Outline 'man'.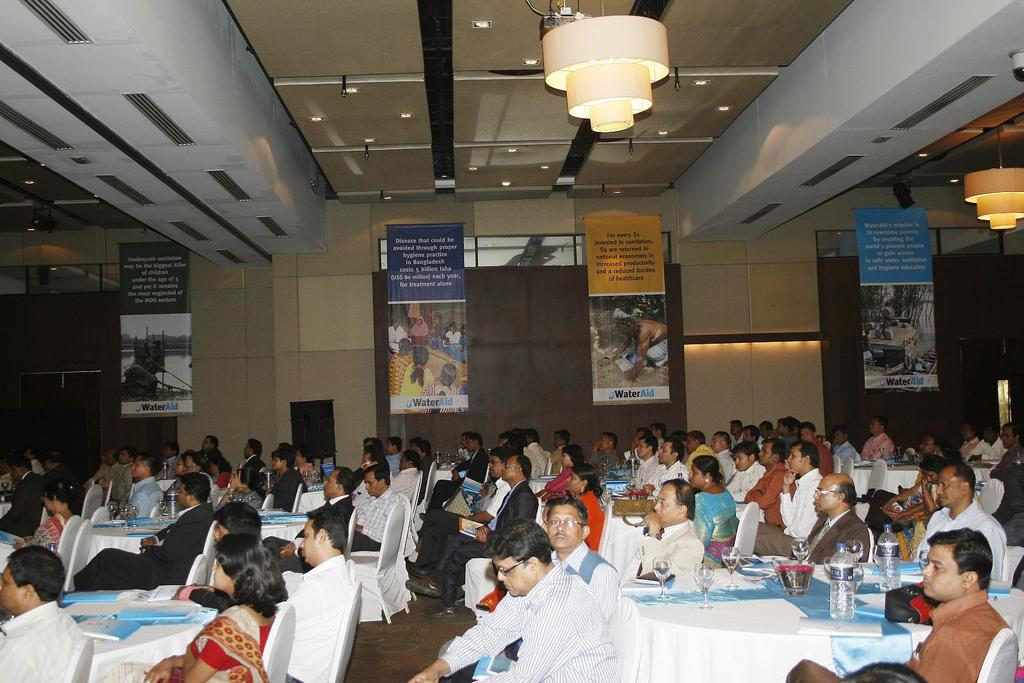
Outline: {"left": 592, "top": 428, "right": 614, "bottom": 471}.
